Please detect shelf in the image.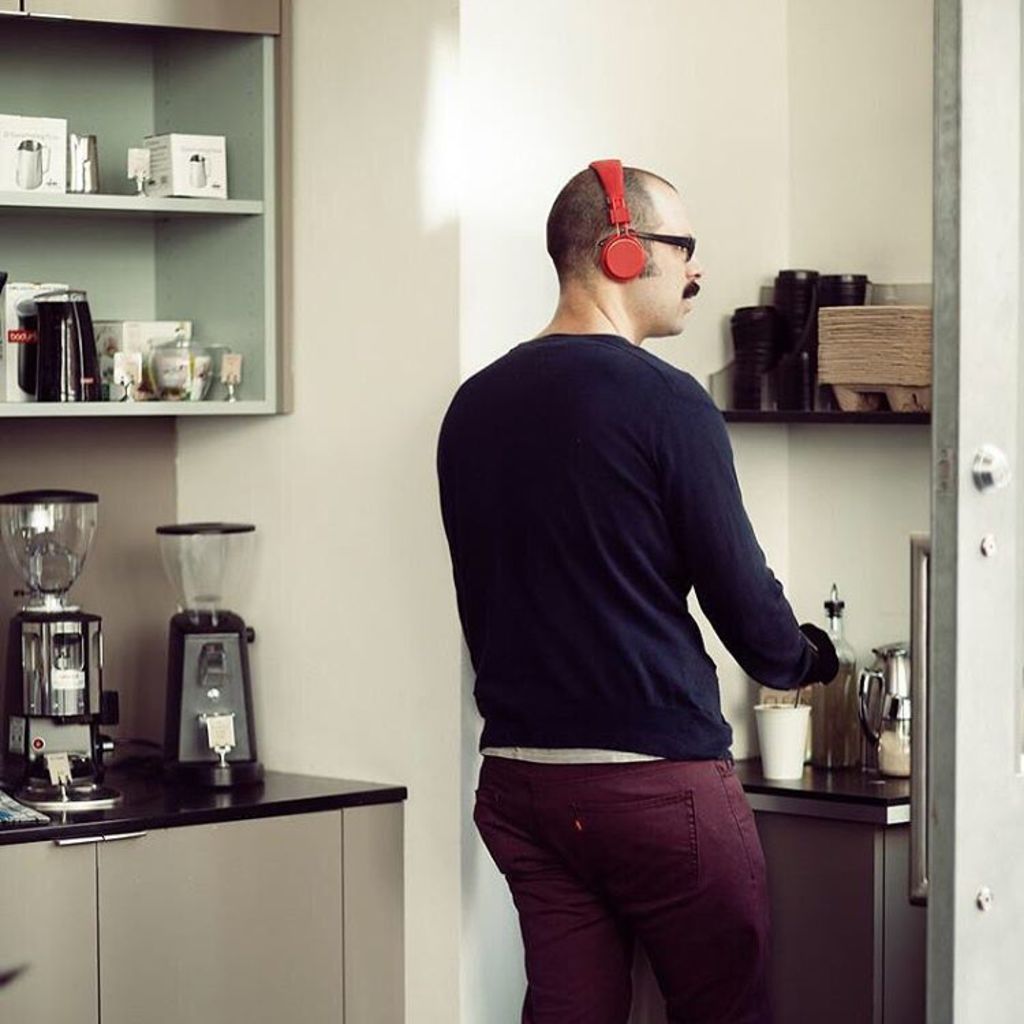
(0, 0, 295, 437).
